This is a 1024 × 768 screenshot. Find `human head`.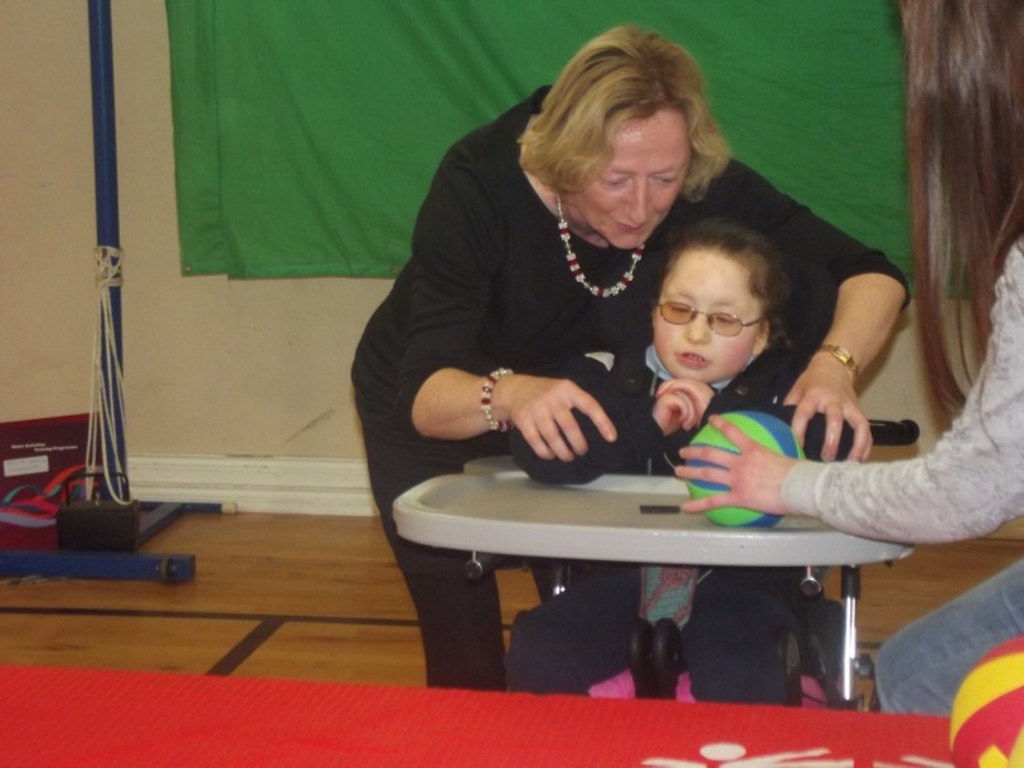
Bounding box: BBox(650, 213, 811, 375).
